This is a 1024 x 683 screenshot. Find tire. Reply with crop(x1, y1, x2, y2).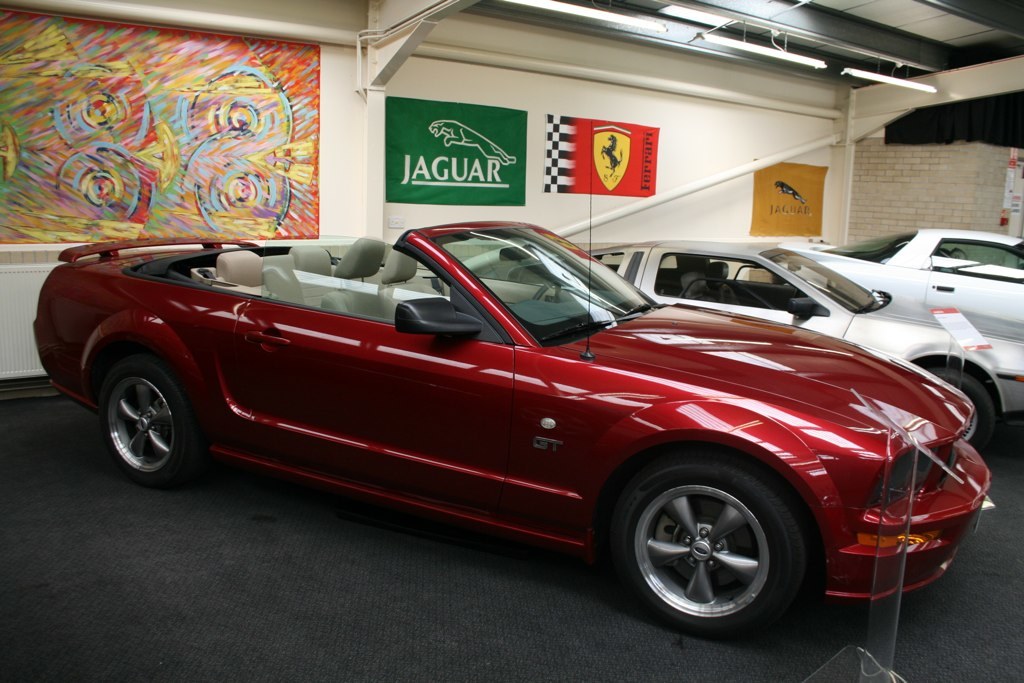
crop(84, 353, 187, 498).
